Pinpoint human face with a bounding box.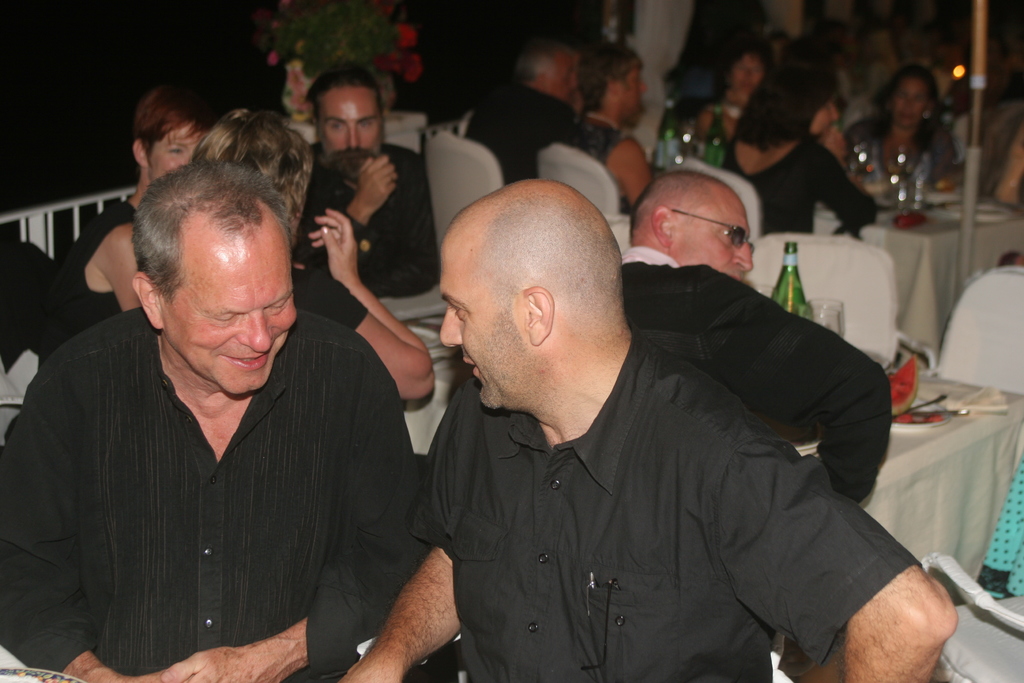
(x1=321, y1=84, x2=384, y2=161).
